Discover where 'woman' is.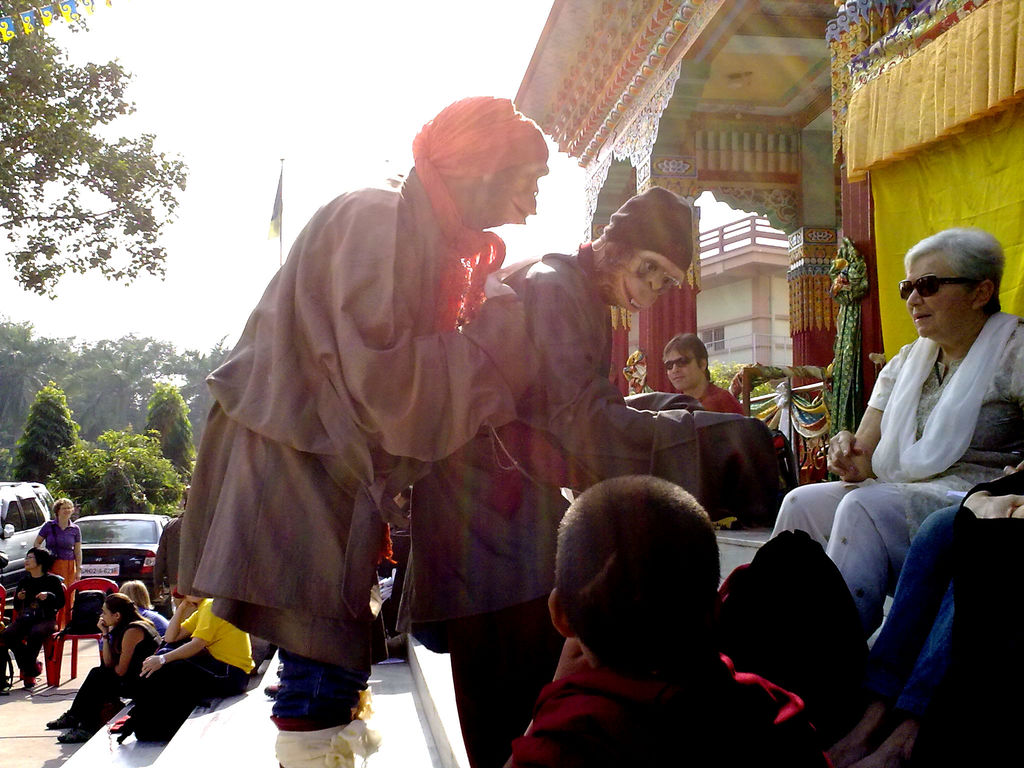
Discovered at x1=46, y1=591, x2=159, y2=746.
